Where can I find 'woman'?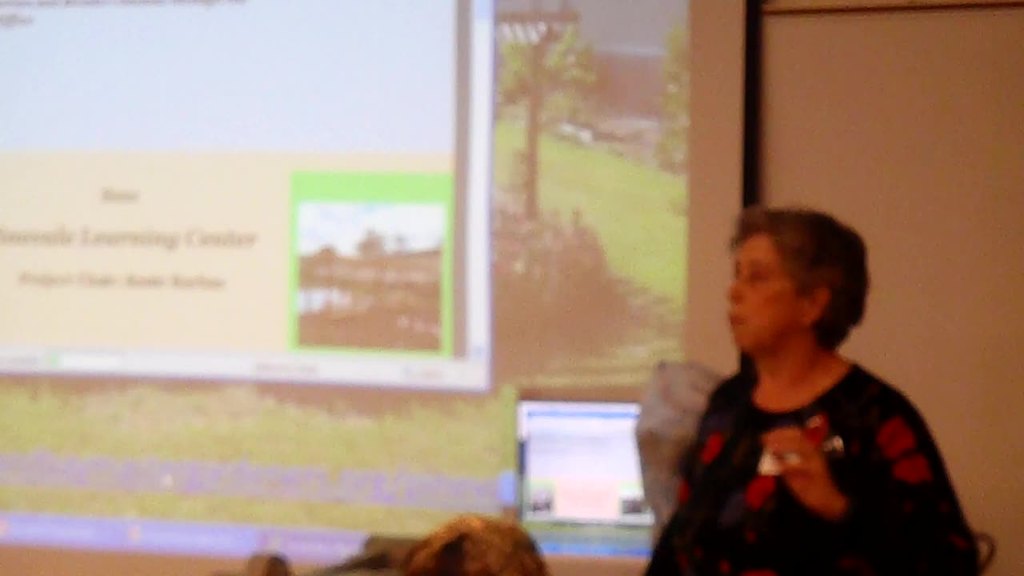
You can find it at (left=650, top=202, right=989, bottom=575).
